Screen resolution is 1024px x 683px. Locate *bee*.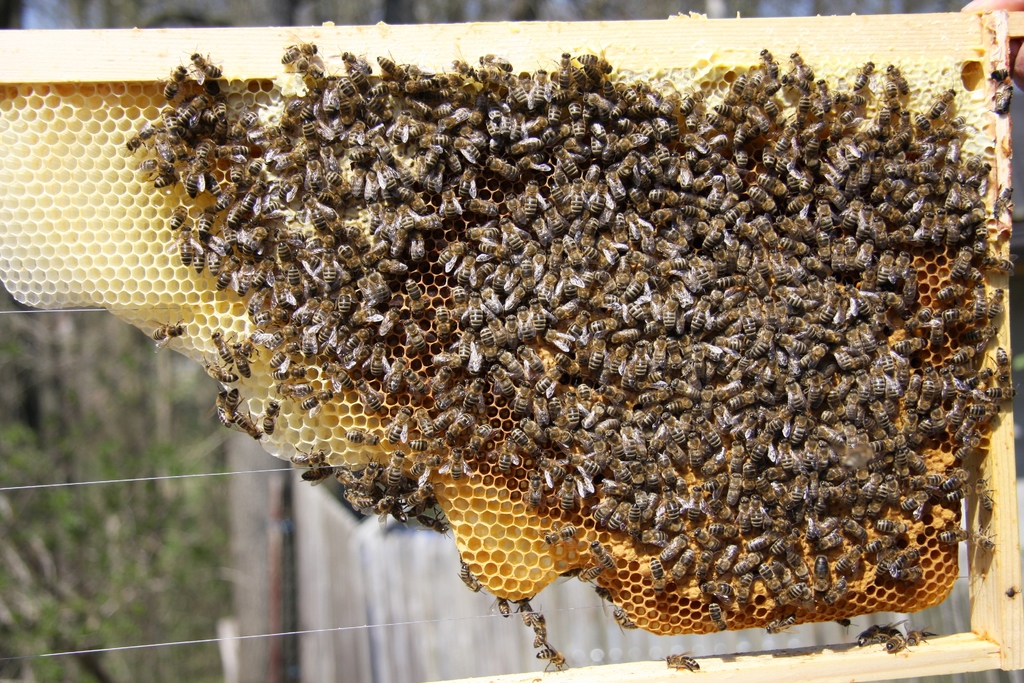
bbox=[528, 616, 548, 648].
